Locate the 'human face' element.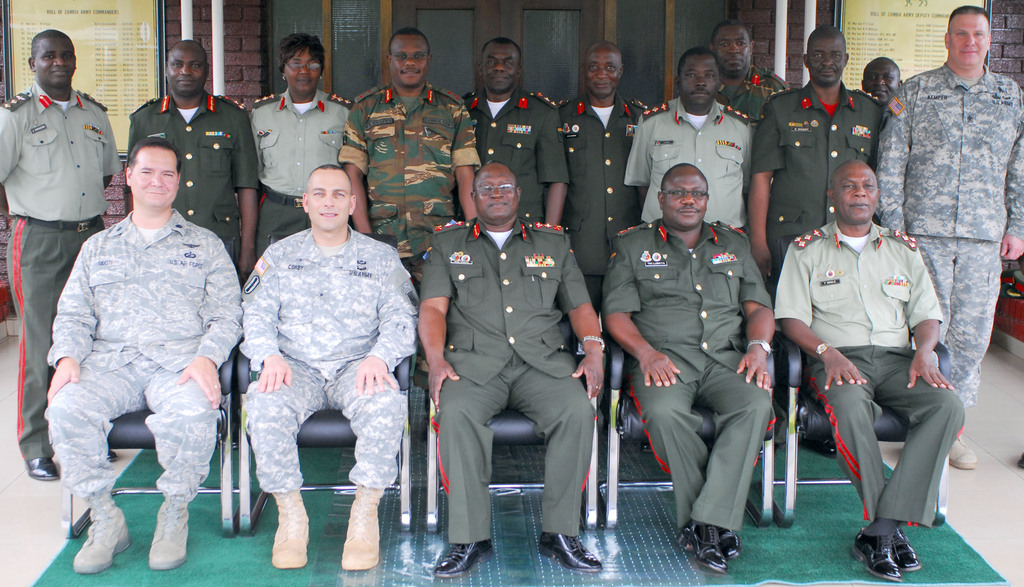
Element bbox: Rect(485, 49, 518, 89).
